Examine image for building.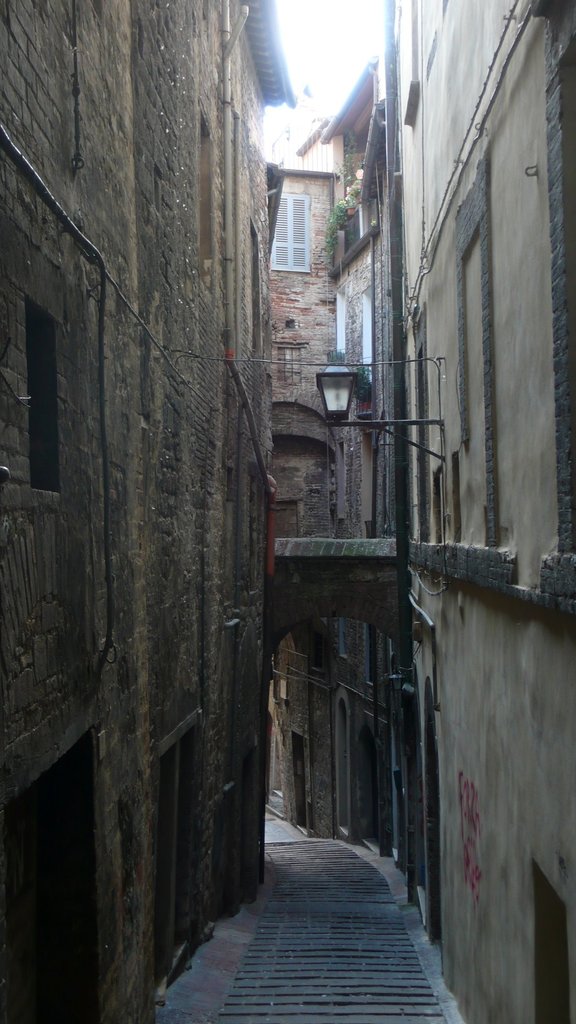
Examination result: rect(0, 0, 273, 1023).
